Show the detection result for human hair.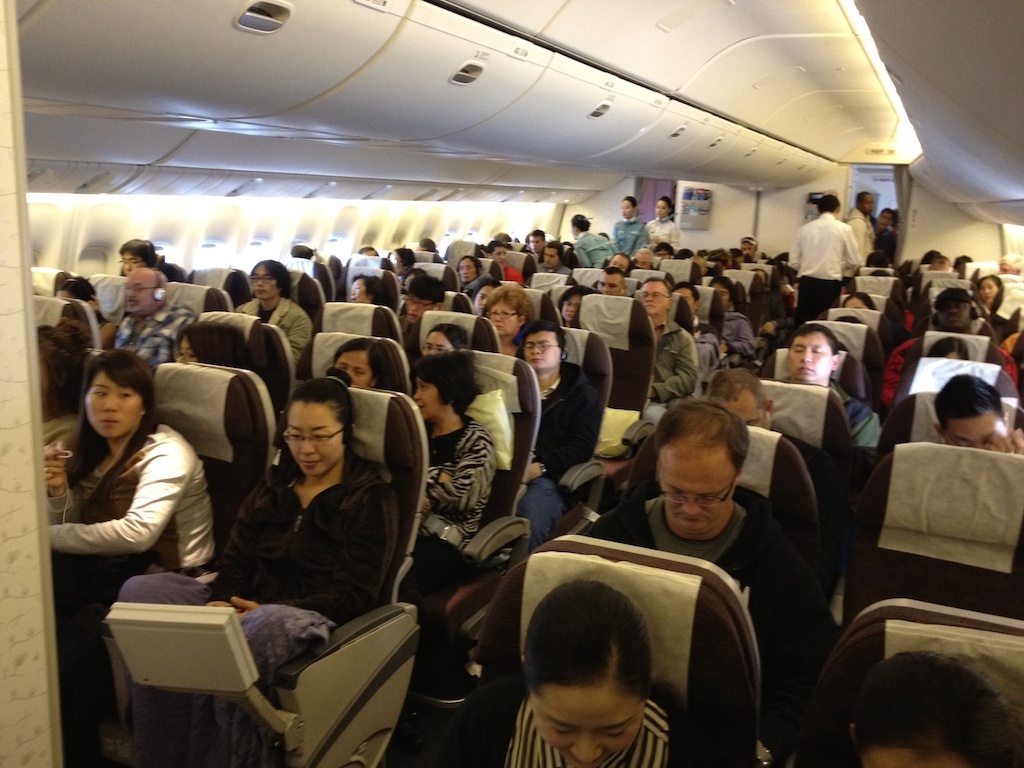
l=639, t=247, r=660, b=260.
